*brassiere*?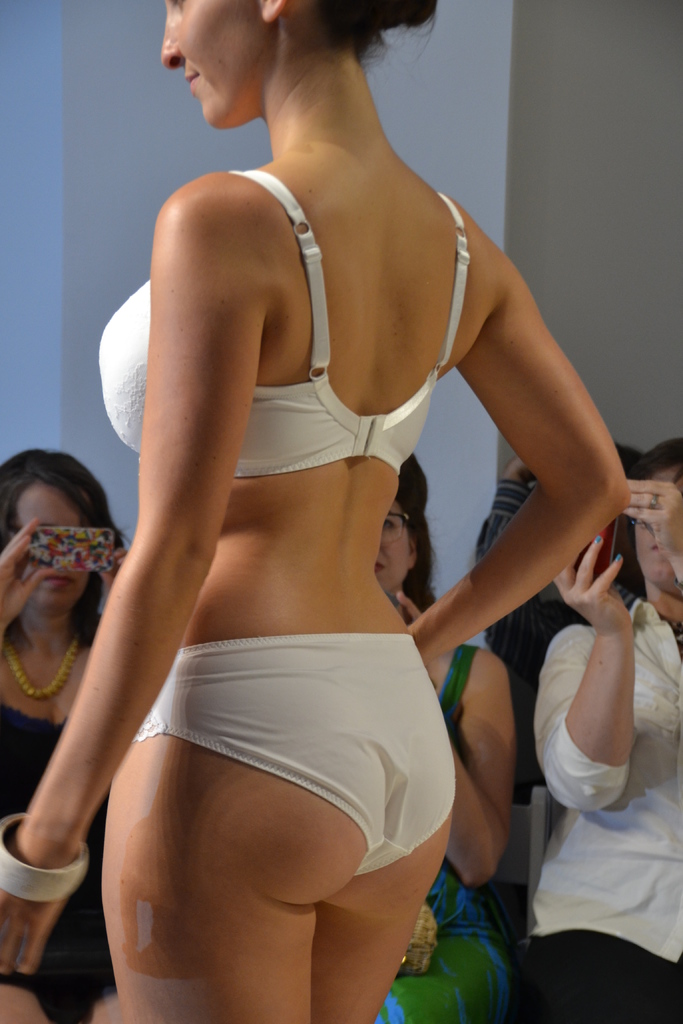
95, 163, 472, 481
